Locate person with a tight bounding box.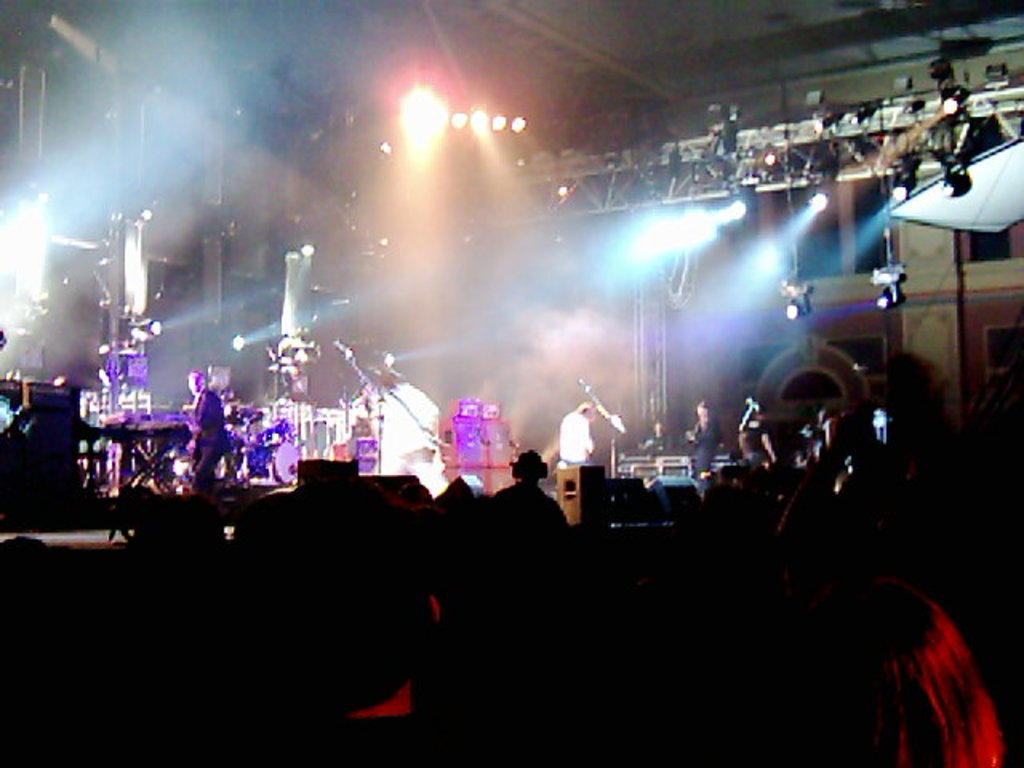
box(182, 365, 234, 496).
